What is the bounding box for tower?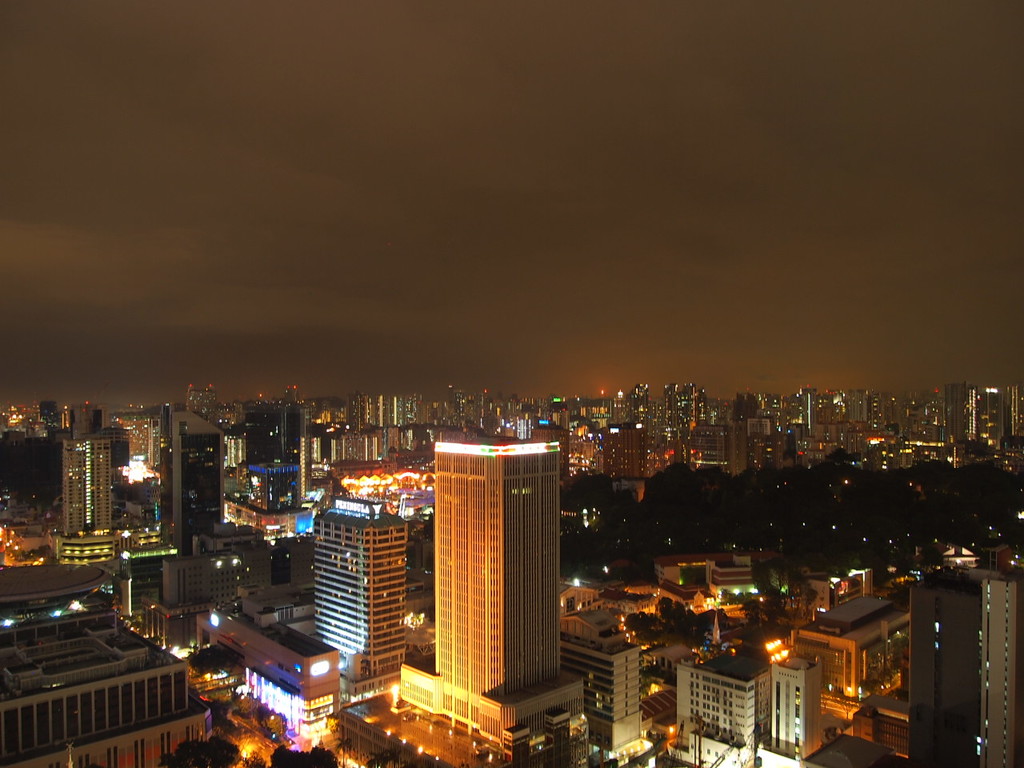
(909,566,1023,767).
